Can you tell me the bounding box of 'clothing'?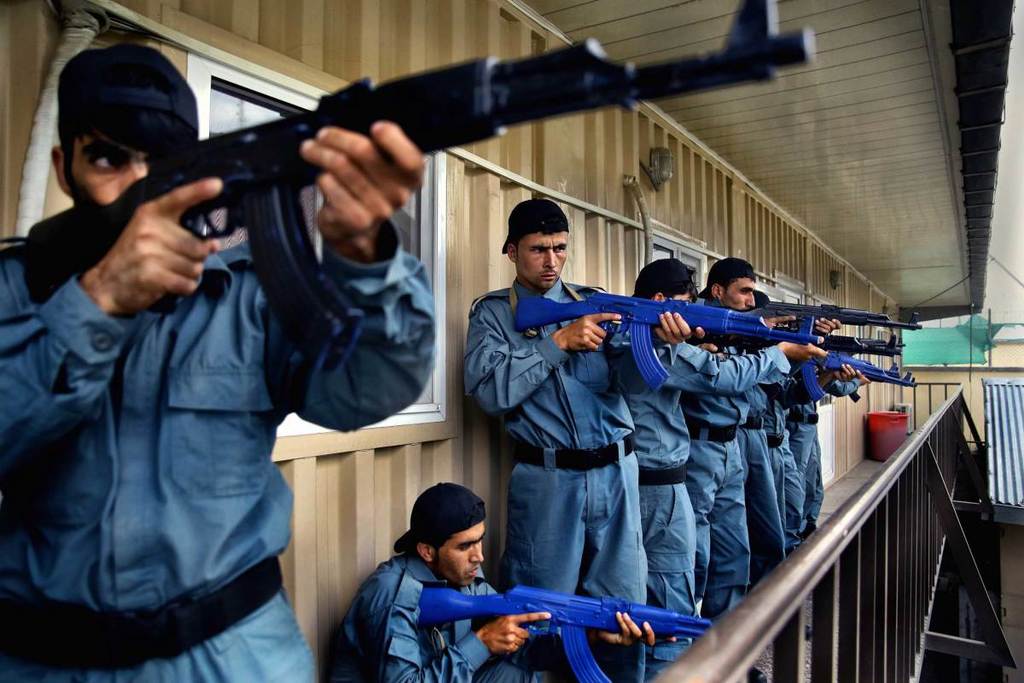
Rect(466, 274, 650, 605).
